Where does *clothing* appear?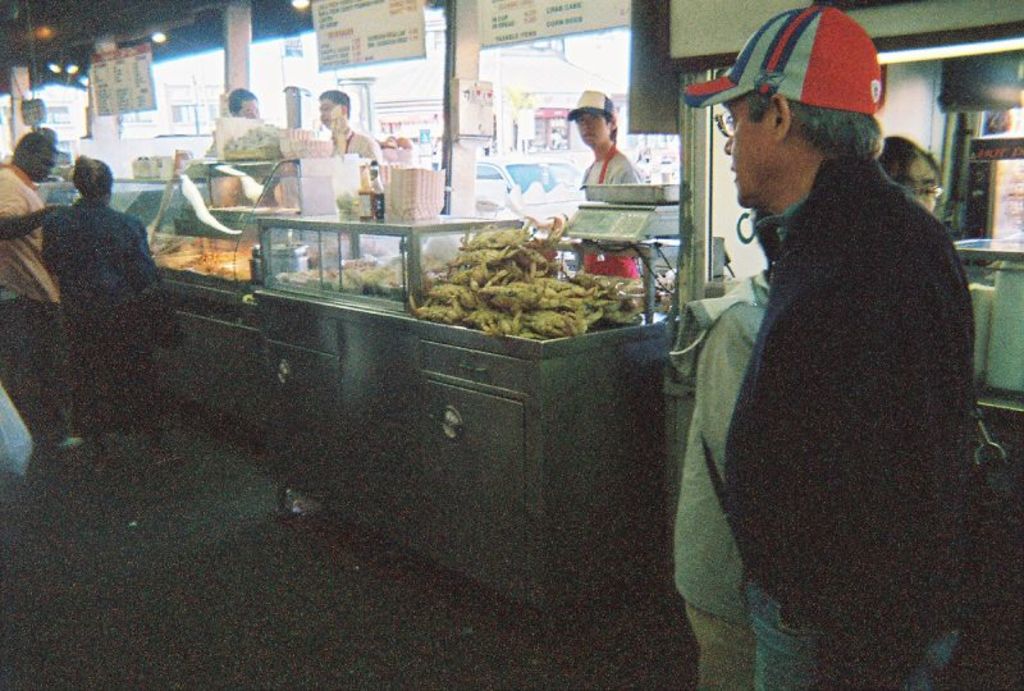
Appears at <box>0,160,60,440</box>.
